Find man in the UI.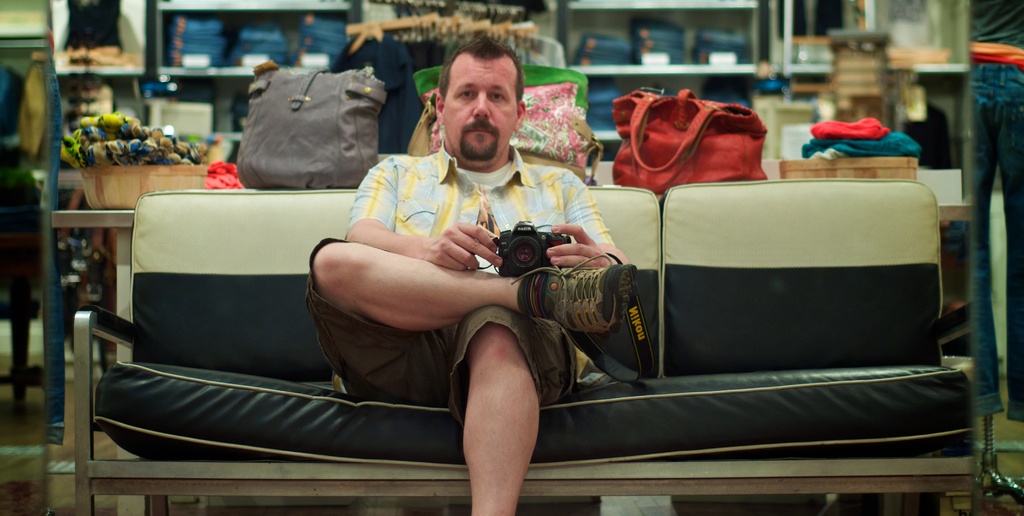
UI element at 177:127:633:428.
